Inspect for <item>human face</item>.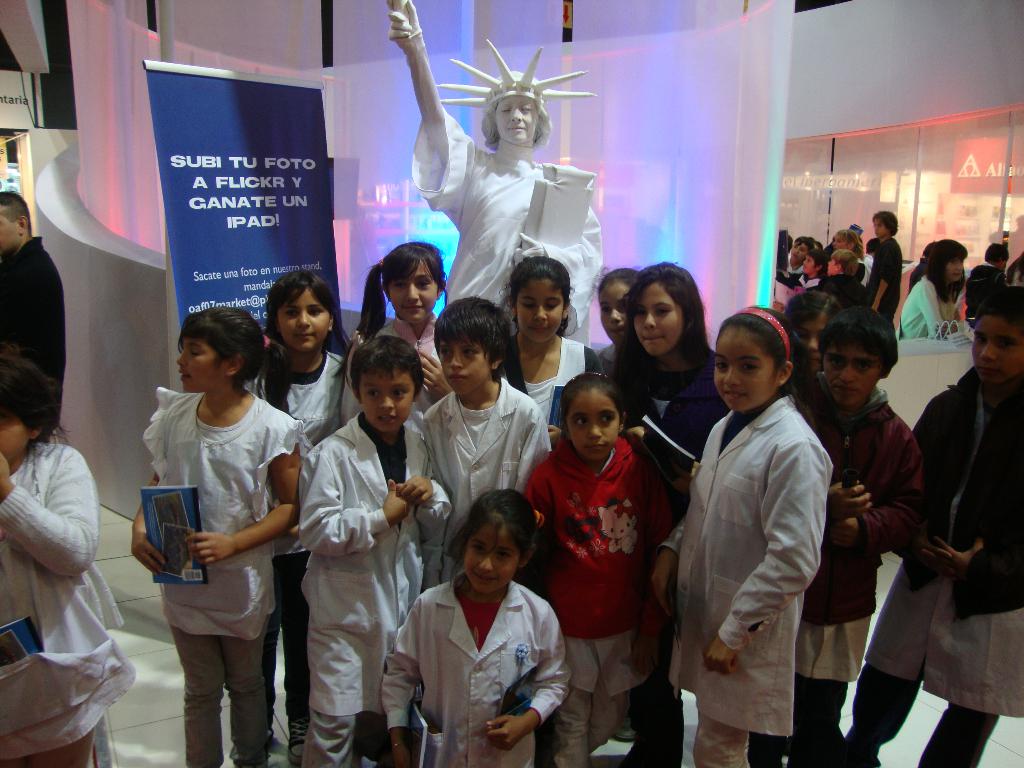
Inspection: l=833, t=232, r=846, b=253.
